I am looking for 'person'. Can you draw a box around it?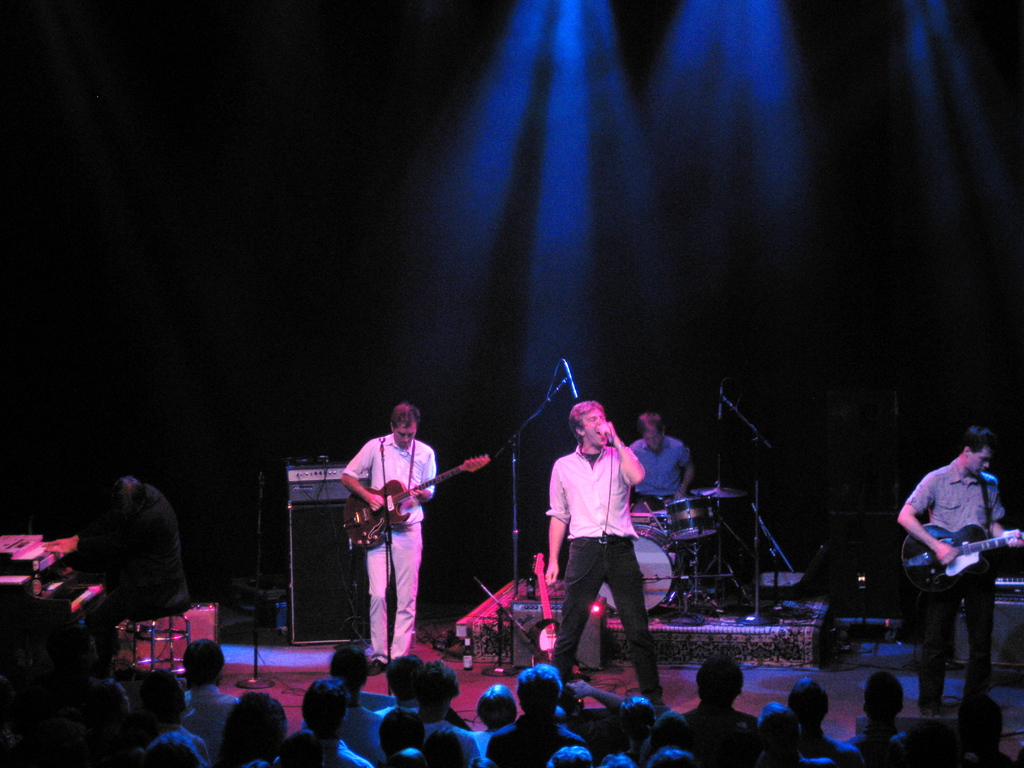
Sure, the bounding box is 72:463:202:659.
